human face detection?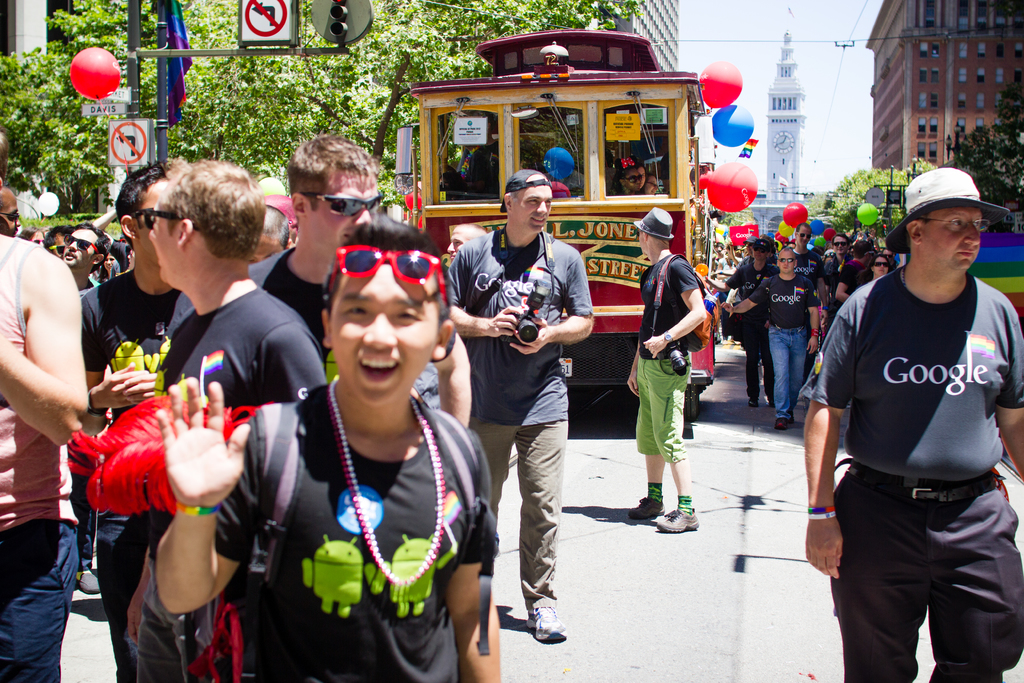
[left=645, top=178, right=658, bottom=195]
